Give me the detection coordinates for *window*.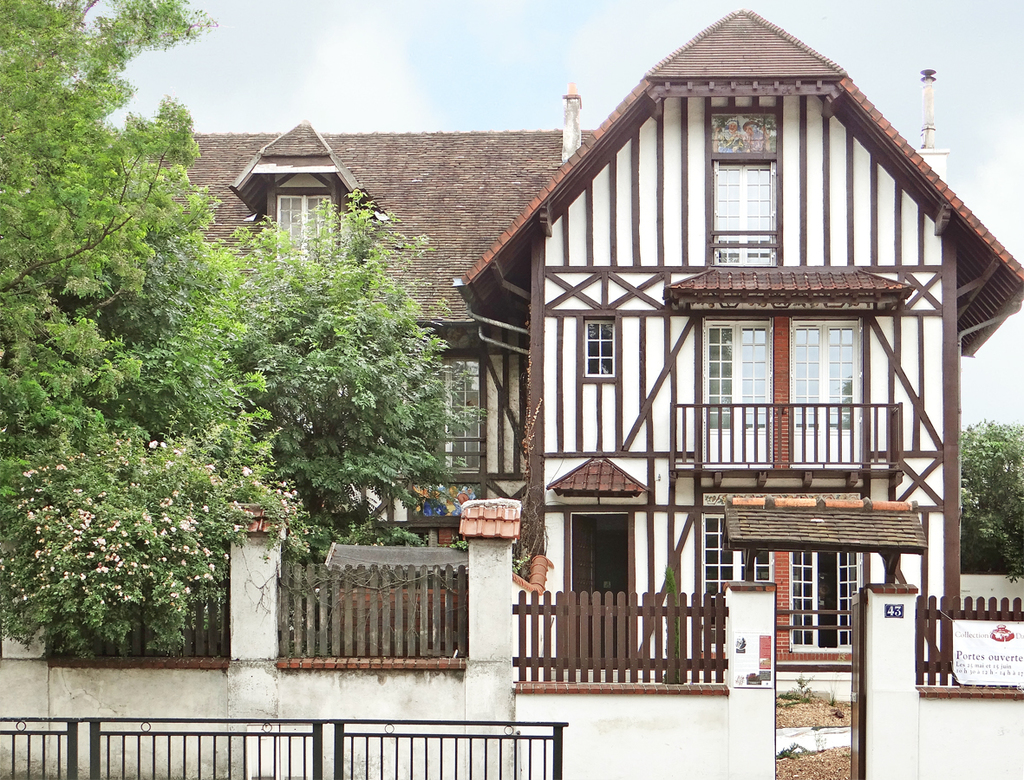
rect(268, 182, 332, 254).
